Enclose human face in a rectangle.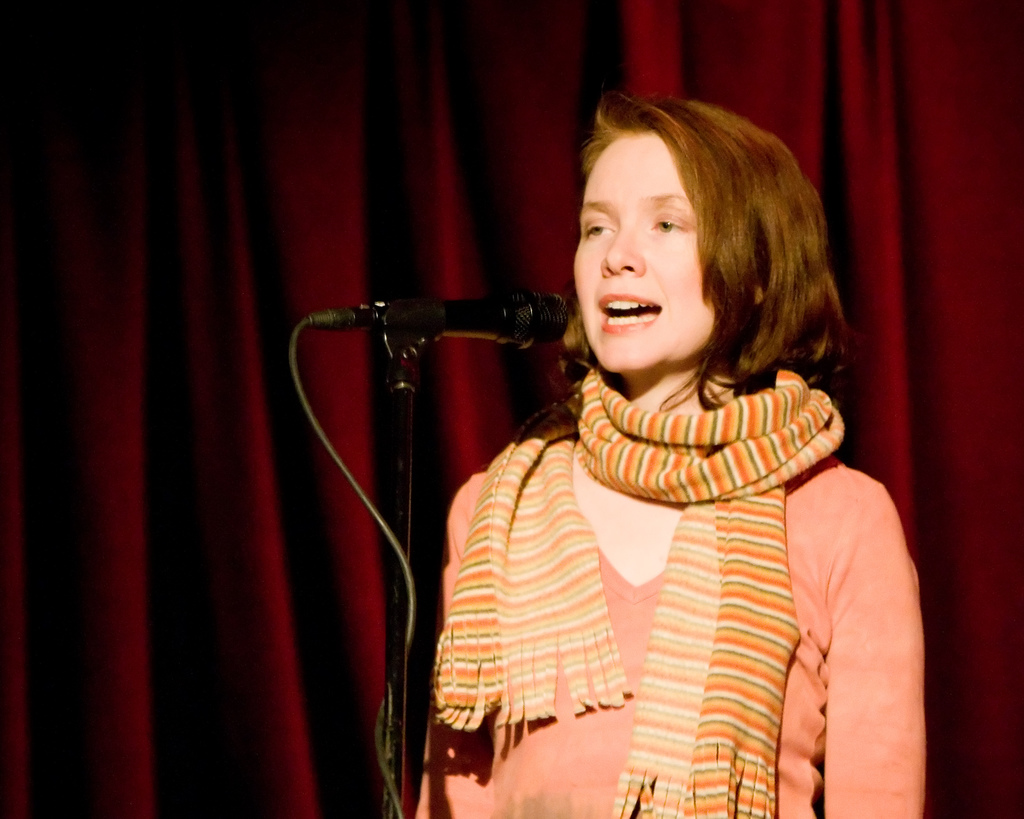
571, 134, 715, 372.
